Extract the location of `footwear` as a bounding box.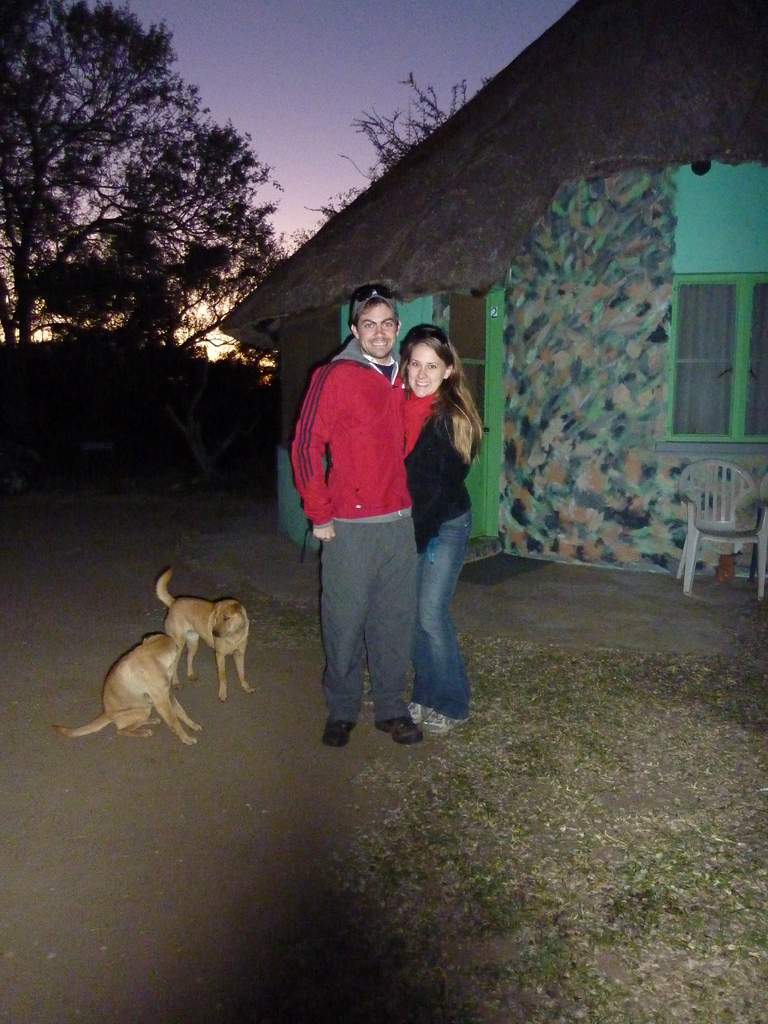
(372,714,426,744).
